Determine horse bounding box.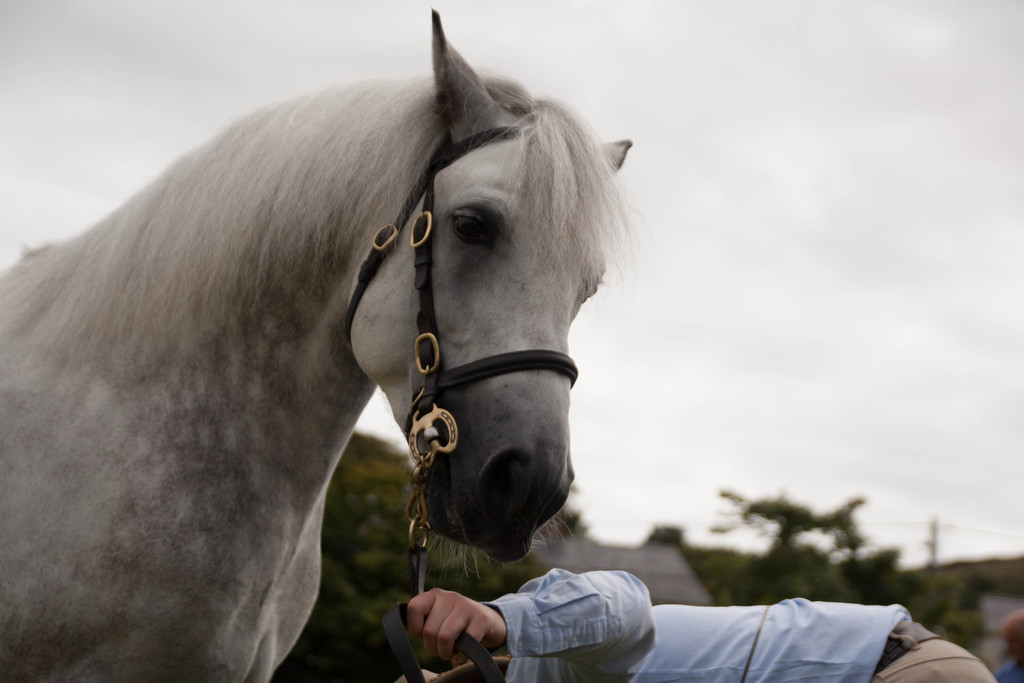
Determined: BBox(0, 6, 637, 682).
